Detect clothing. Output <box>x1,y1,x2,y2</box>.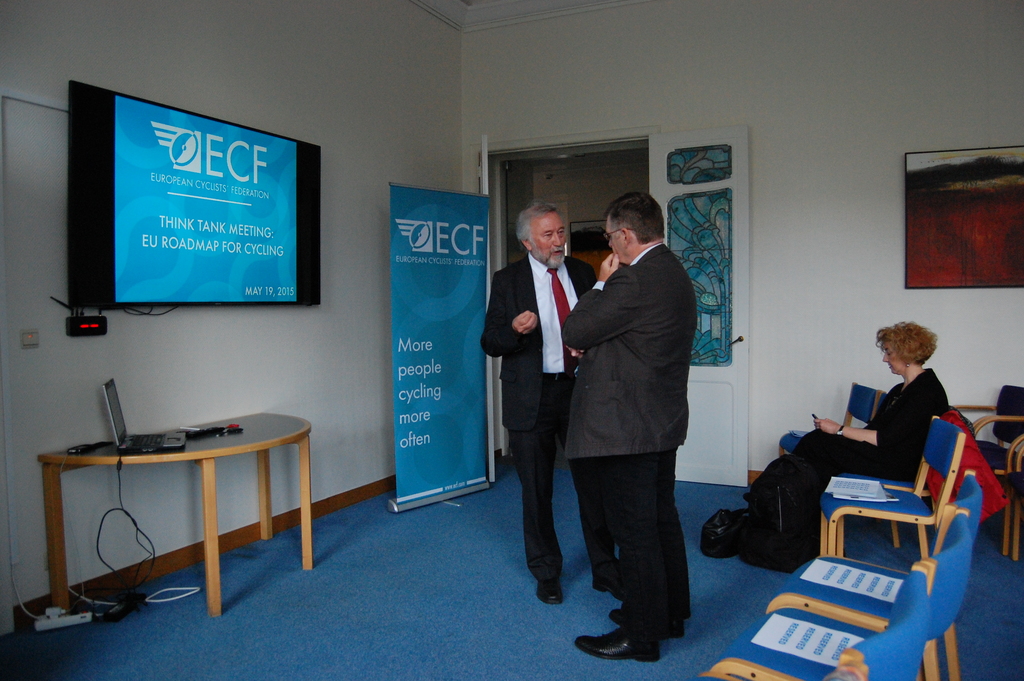
<box>556,224,721,639</box>.
